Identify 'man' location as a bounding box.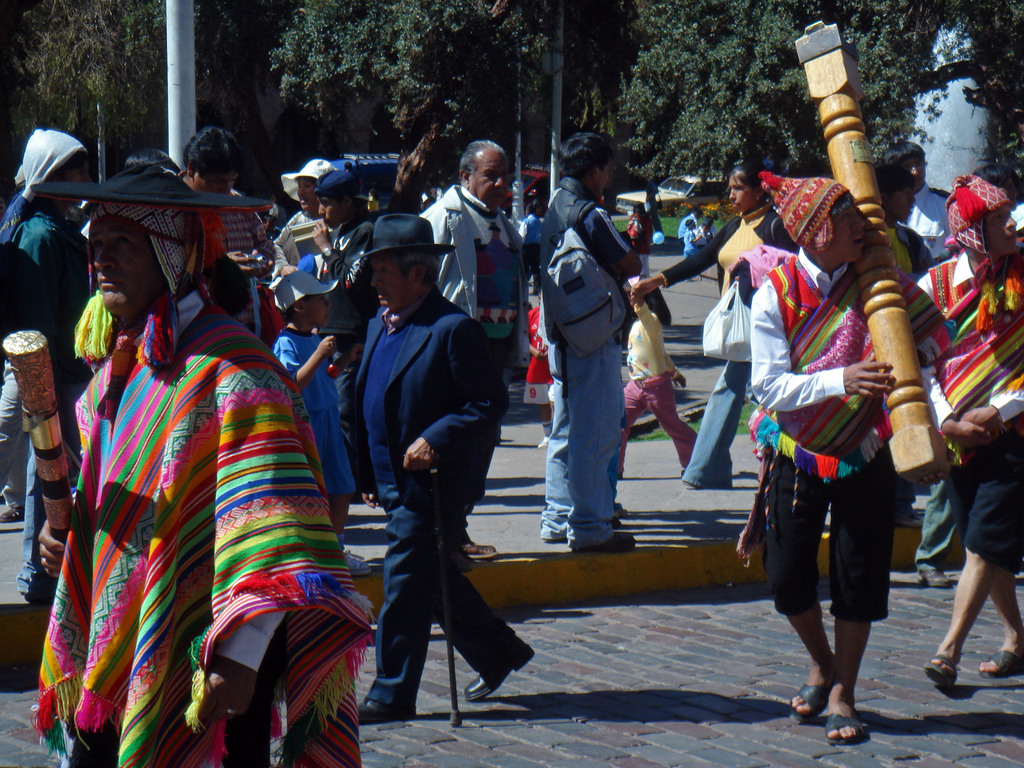
911:174:1023:687.
